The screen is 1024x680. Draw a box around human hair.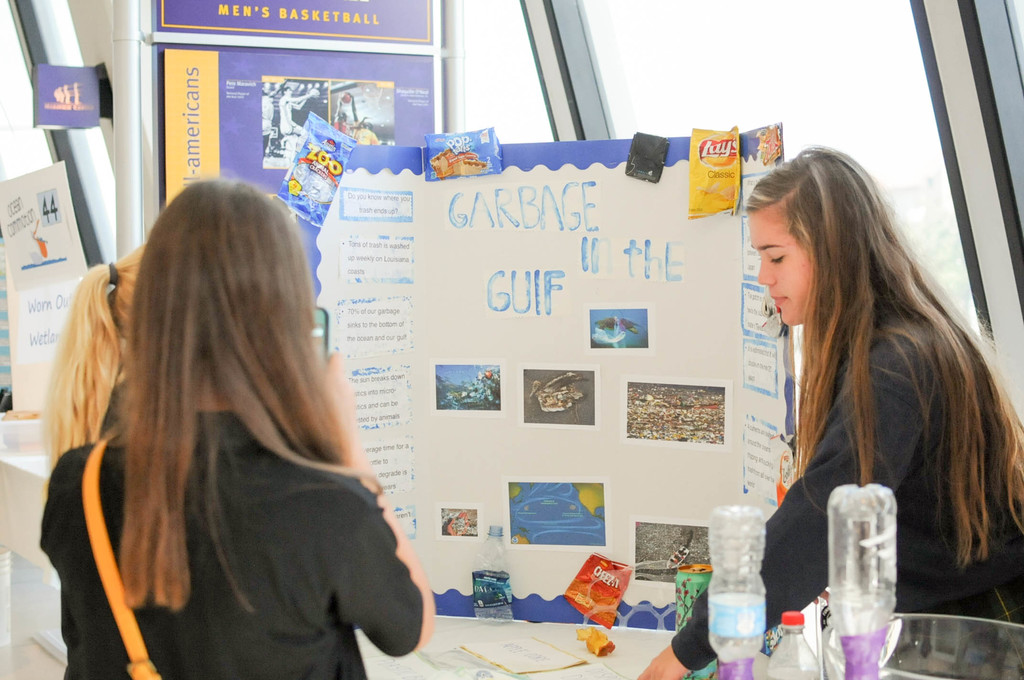
741 143 1023 568.
